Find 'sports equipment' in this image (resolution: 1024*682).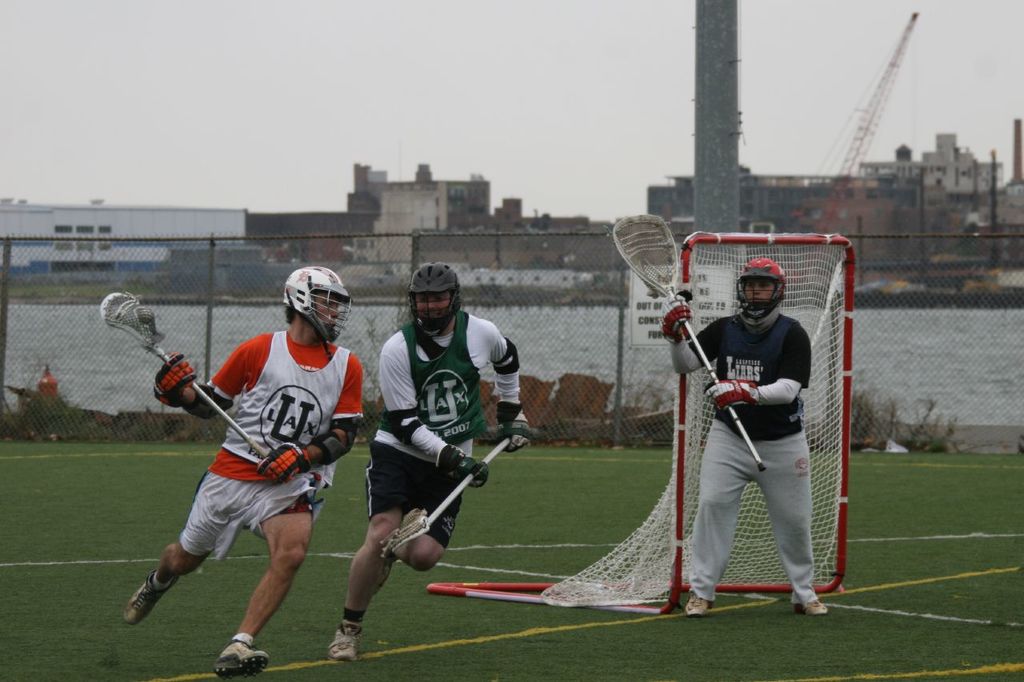
154, 353, 196, 409.
